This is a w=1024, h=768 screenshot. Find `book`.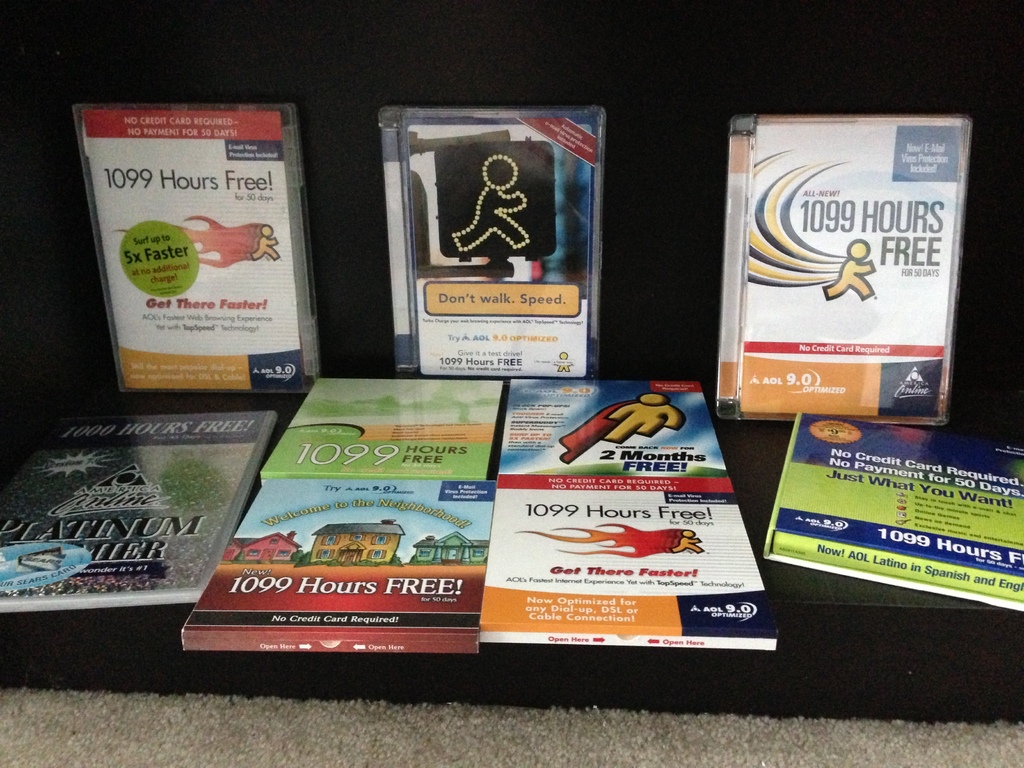
Bounding box: region(403, 106, 595, 377).
